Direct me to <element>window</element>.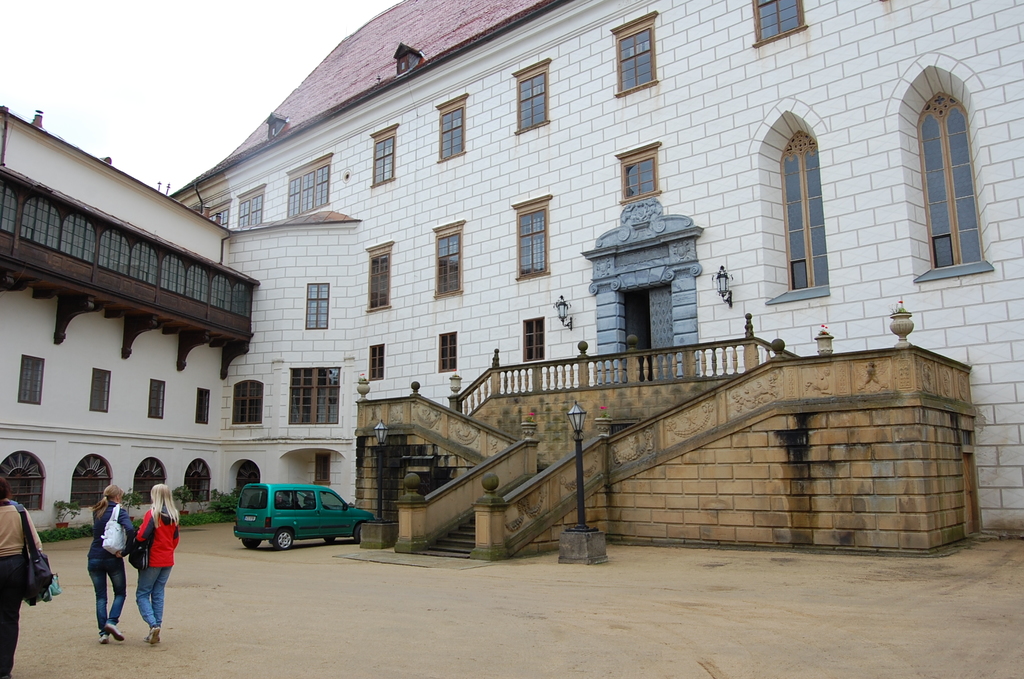
Direction: bbox=(148, 377, 165, 418).
